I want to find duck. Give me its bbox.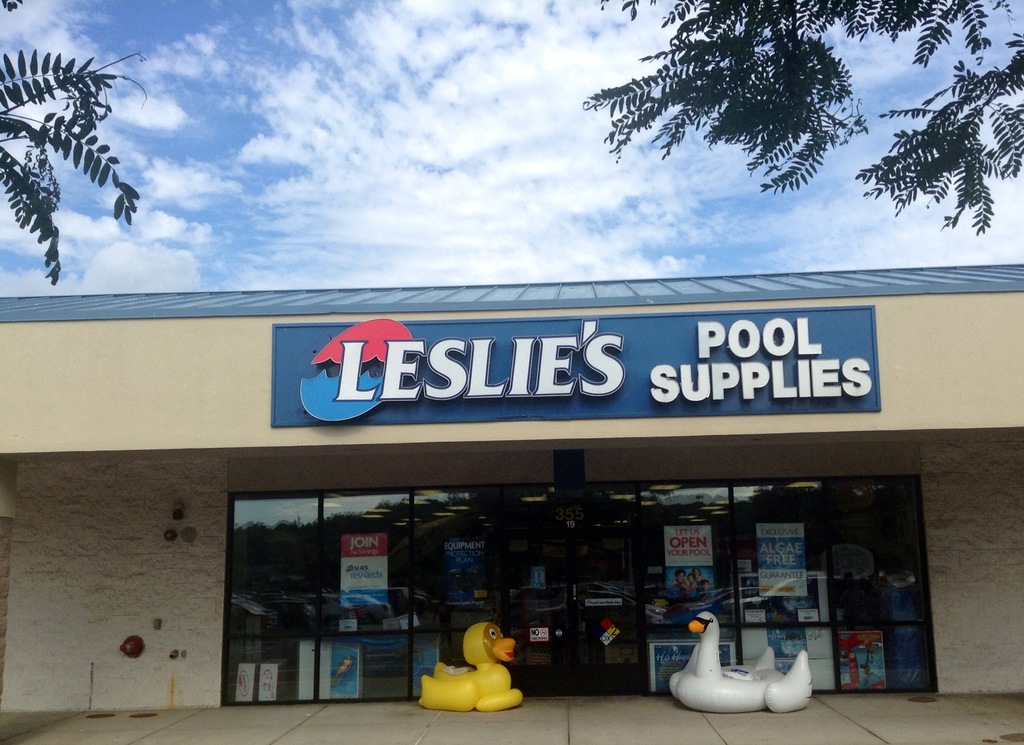
(653,605,814,710).
